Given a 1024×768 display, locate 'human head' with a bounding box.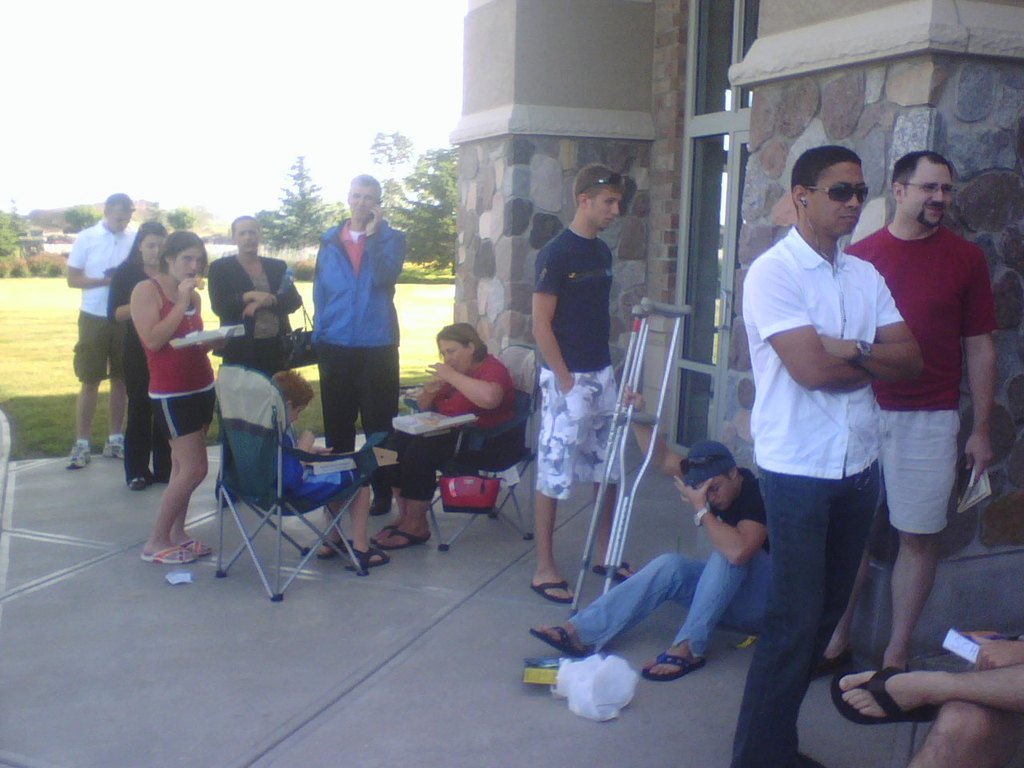
Located: x1=435, y1=321, x2=485, y2=375.
